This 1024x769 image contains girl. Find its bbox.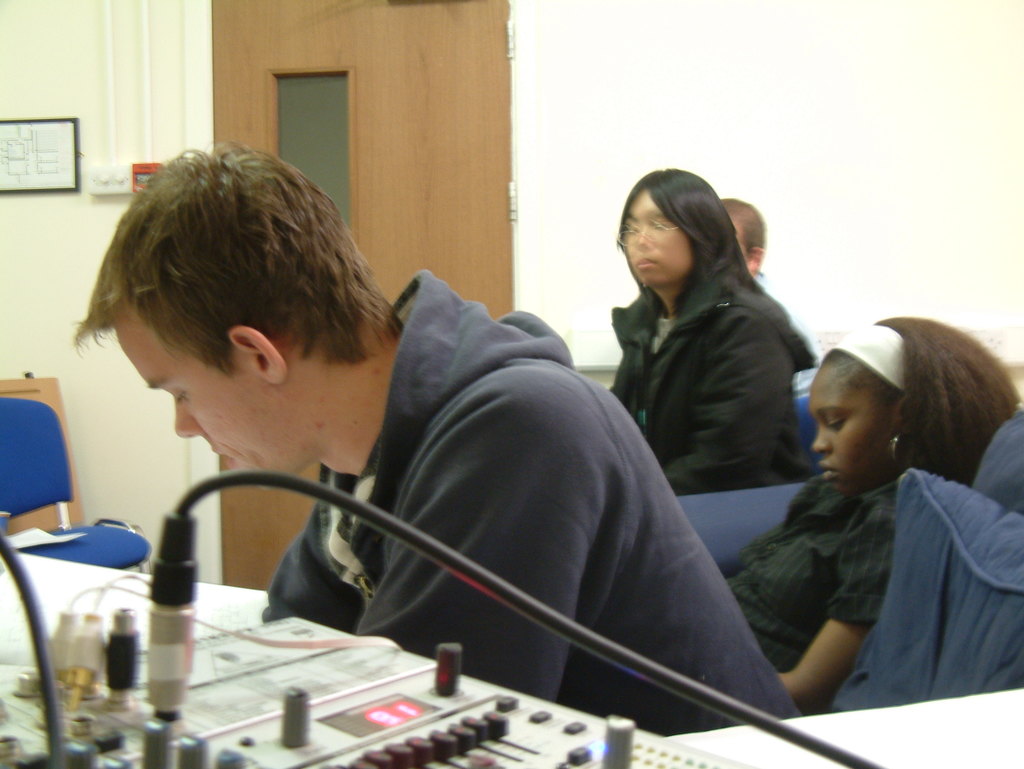
box(597, 168, 803, 494).
